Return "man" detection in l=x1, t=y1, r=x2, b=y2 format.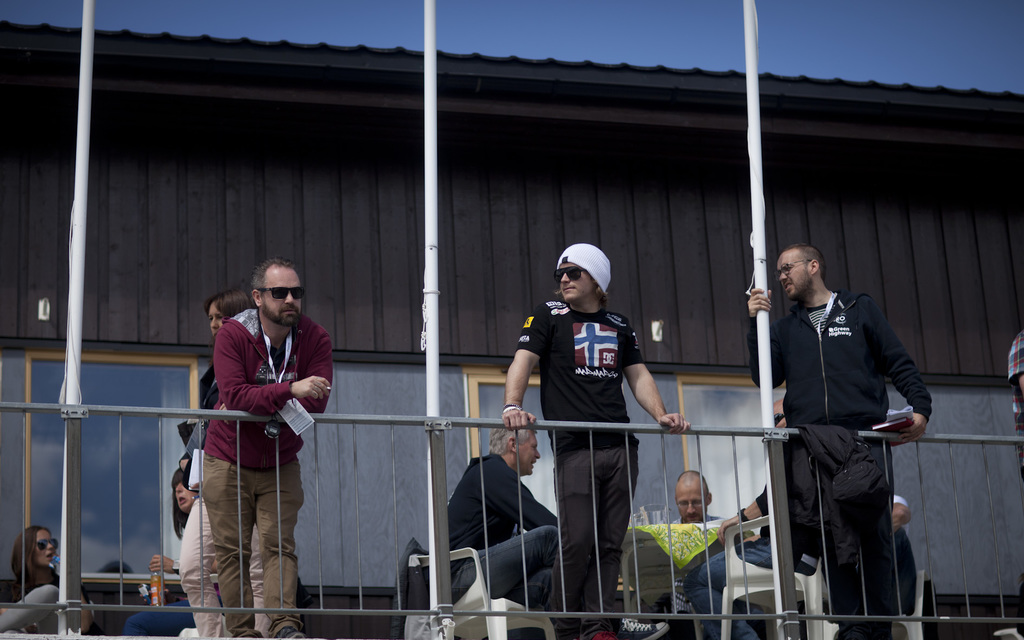
l=495, t=240, r=689, b=639.
